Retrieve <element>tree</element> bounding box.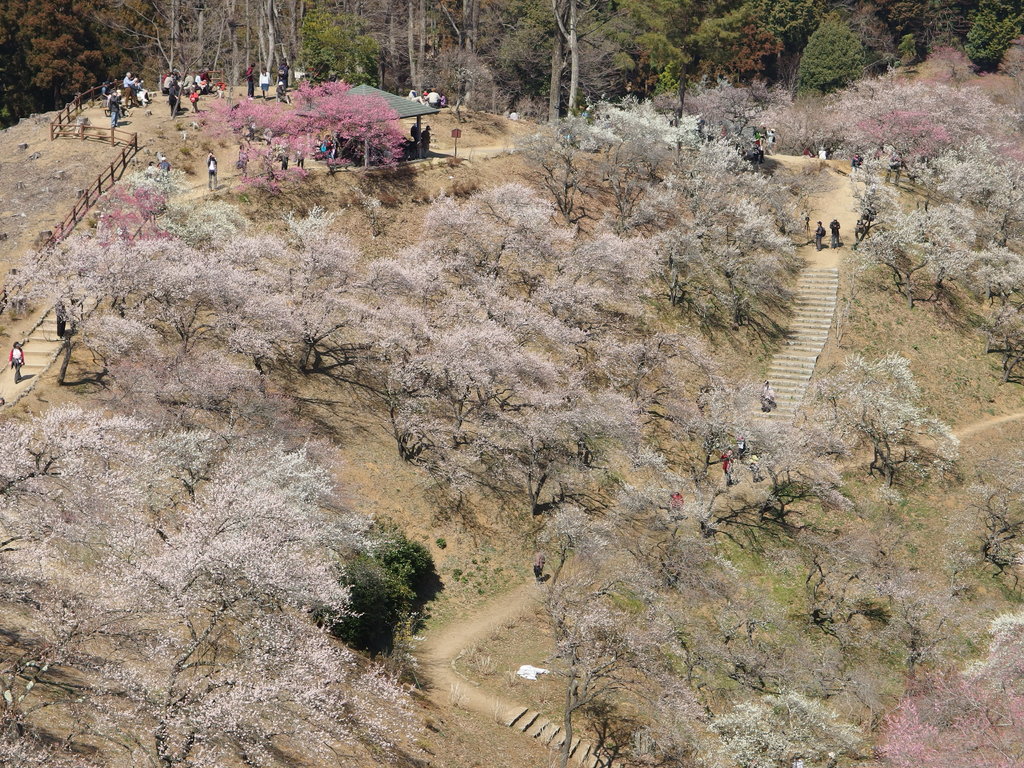
Bounding box: (left=115, top=166, right=241, bottom=248).
